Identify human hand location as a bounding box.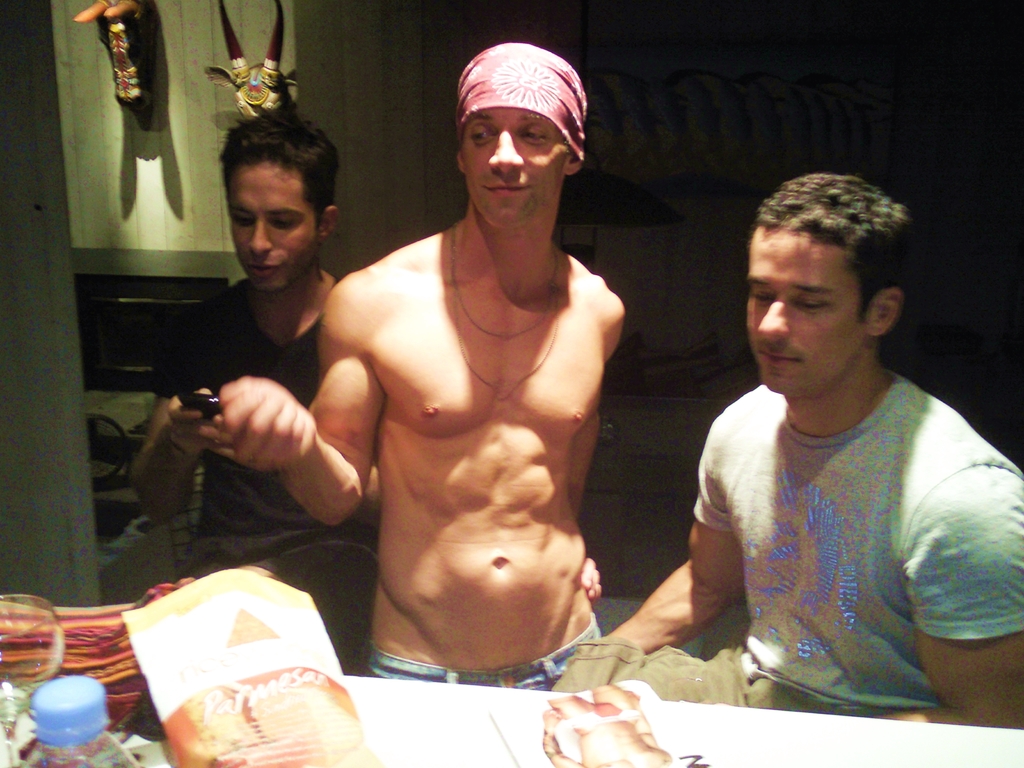
(579, 556, 607, 607).
